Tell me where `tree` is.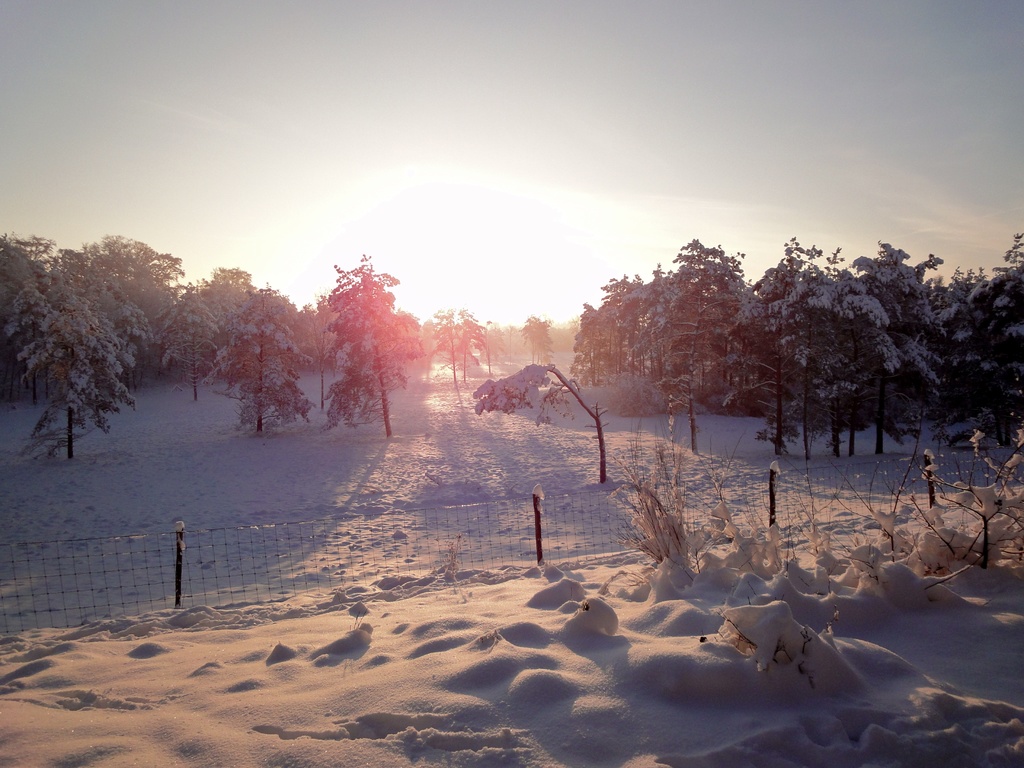
`tree` is at 329:254:429:433.
